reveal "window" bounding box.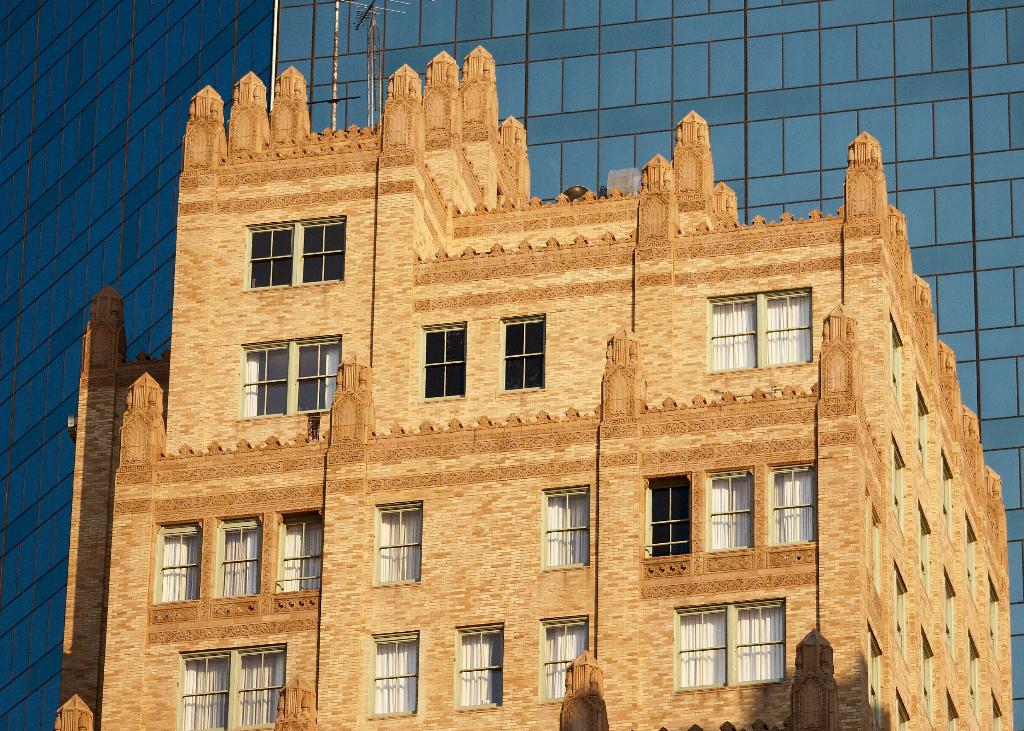
Revealed: pyautogui.locateOnScreen(417, 323, 463, 402).
